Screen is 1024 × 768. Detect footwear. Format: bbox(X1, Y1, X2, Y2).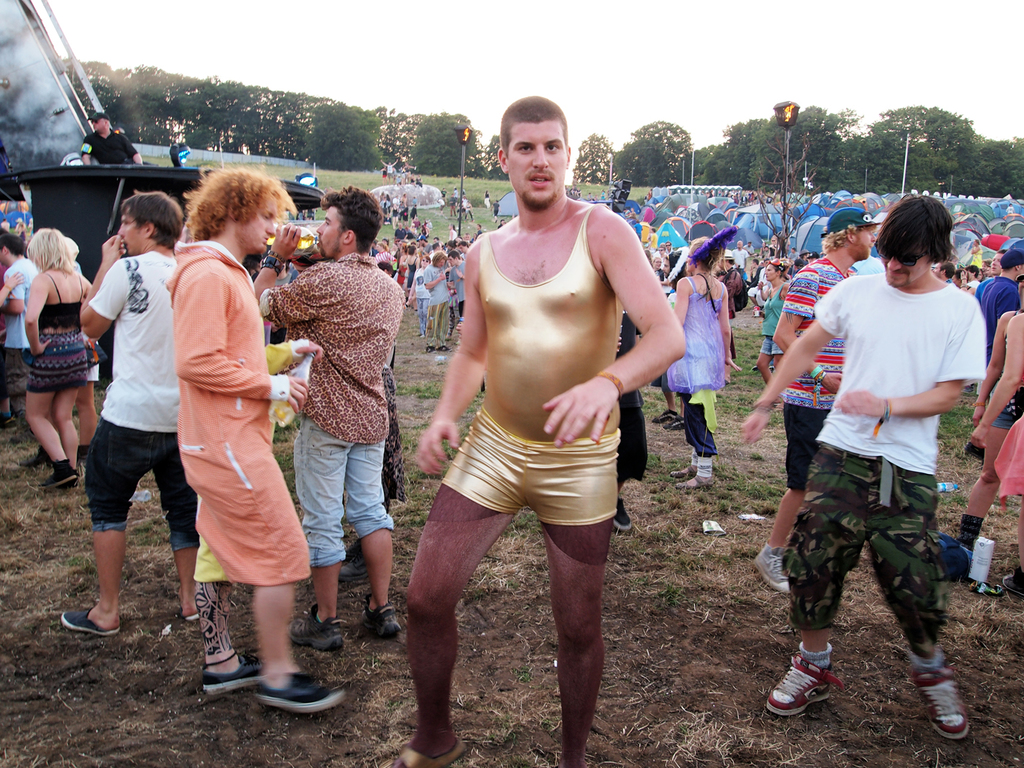
bbox(62, 604, 122, 633).
